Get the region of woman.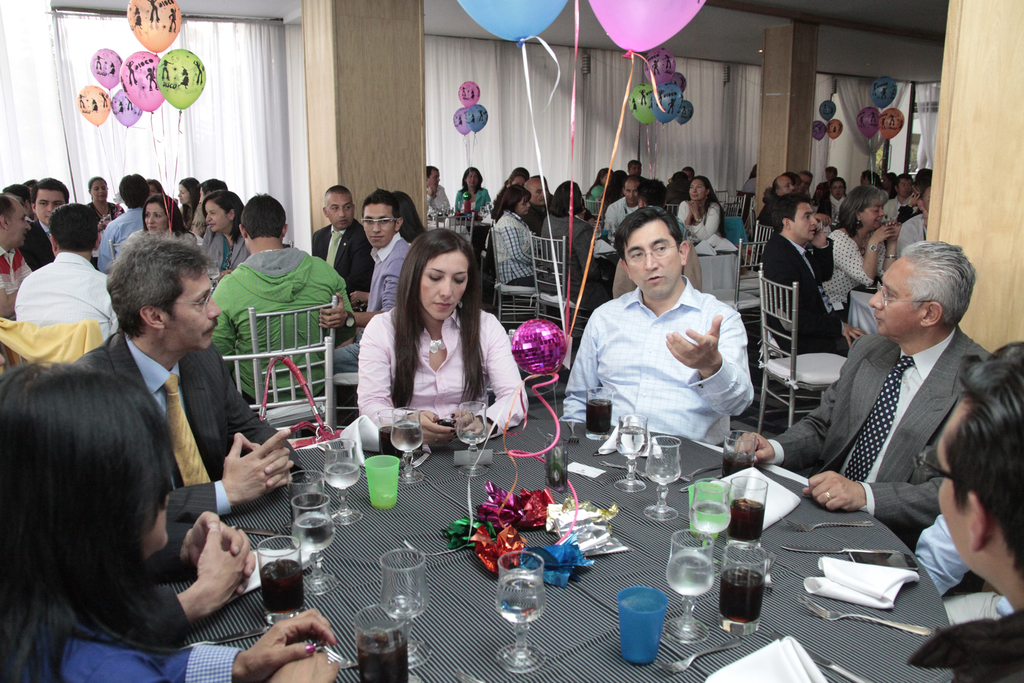
x1=490, y1=185, x2=535, y2=286.
